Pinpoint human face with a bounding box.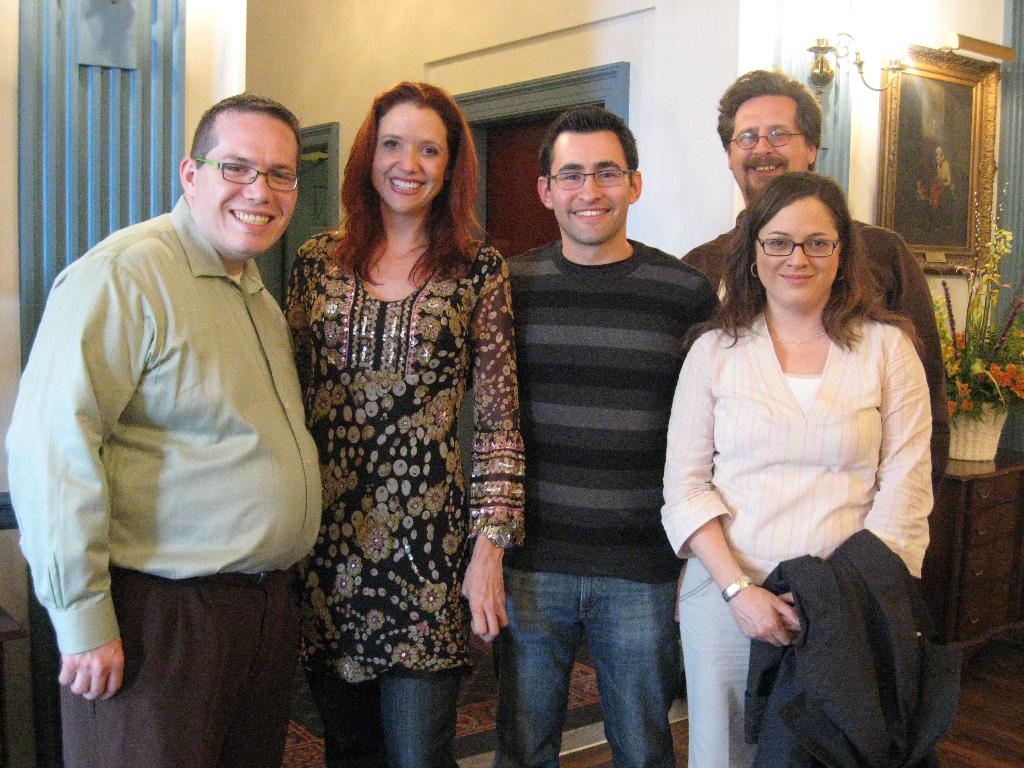
bbox(727, 93, 809, 198).
